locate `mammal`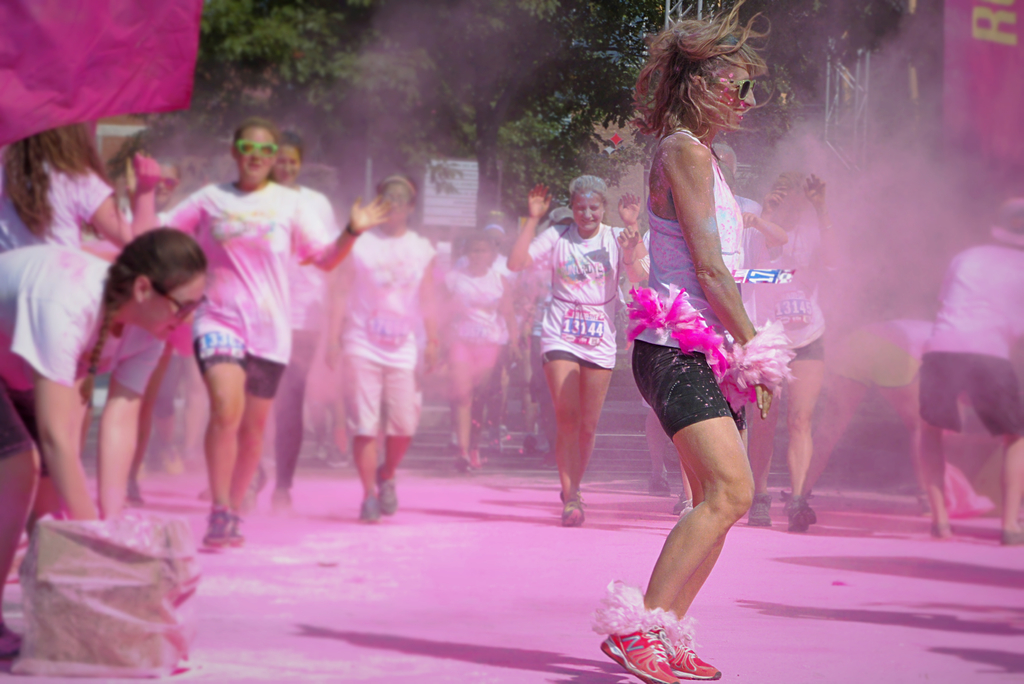
detection(340, 168, 439, 528)
